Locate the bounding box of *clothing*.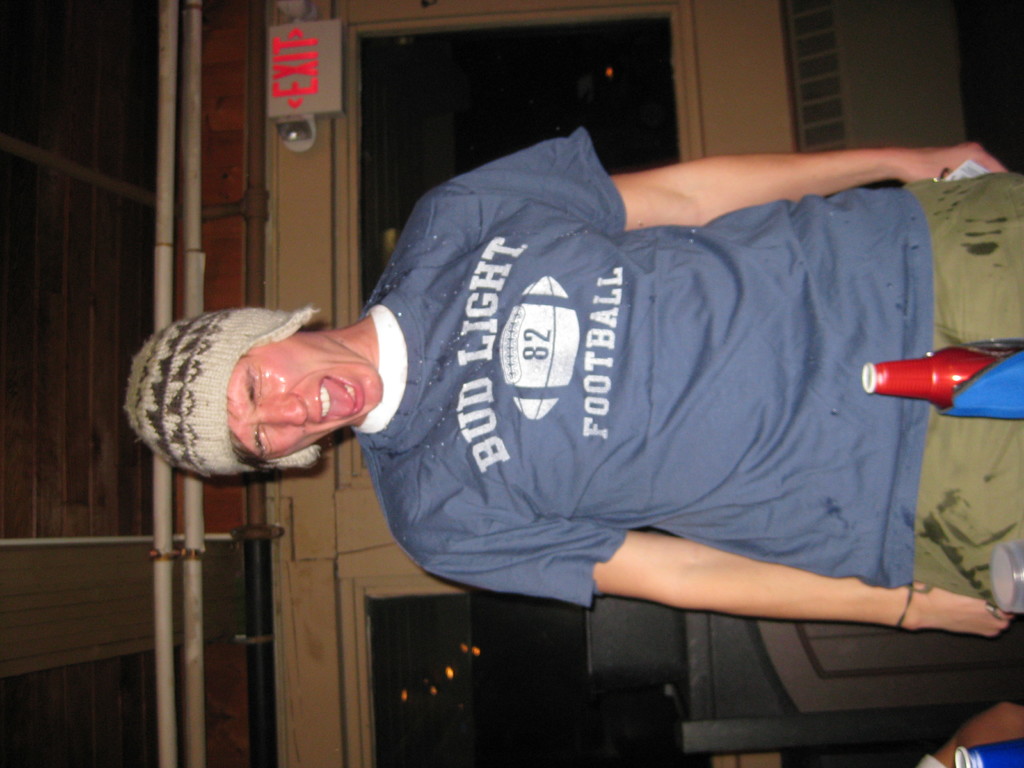
Bounding box: 326 152 935 598.
